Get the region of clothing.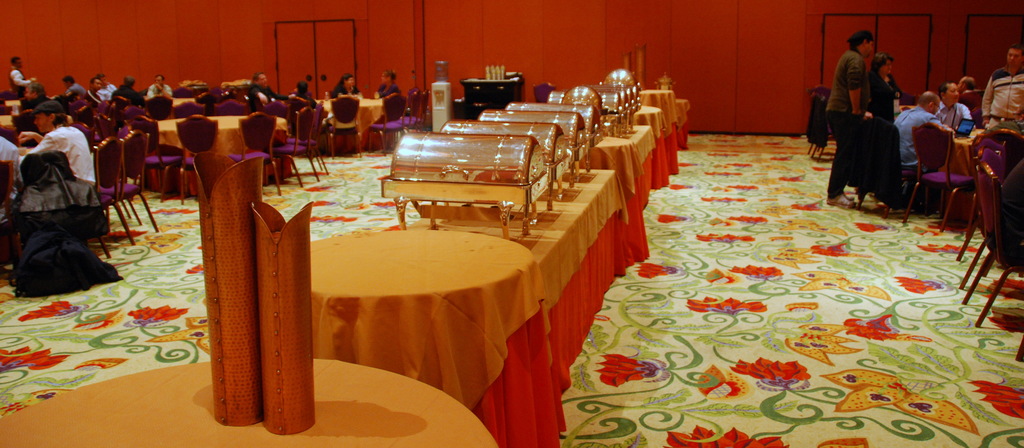
932:99:966:142.
